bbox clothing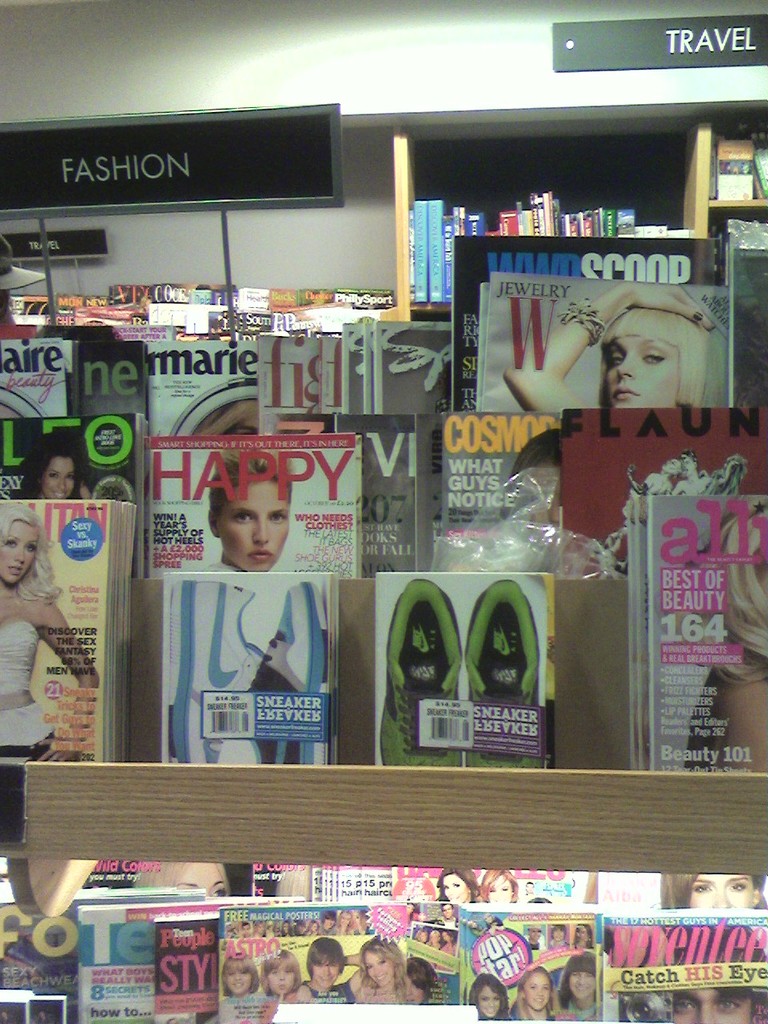
bbox(509, 1003, 553, 1023)
